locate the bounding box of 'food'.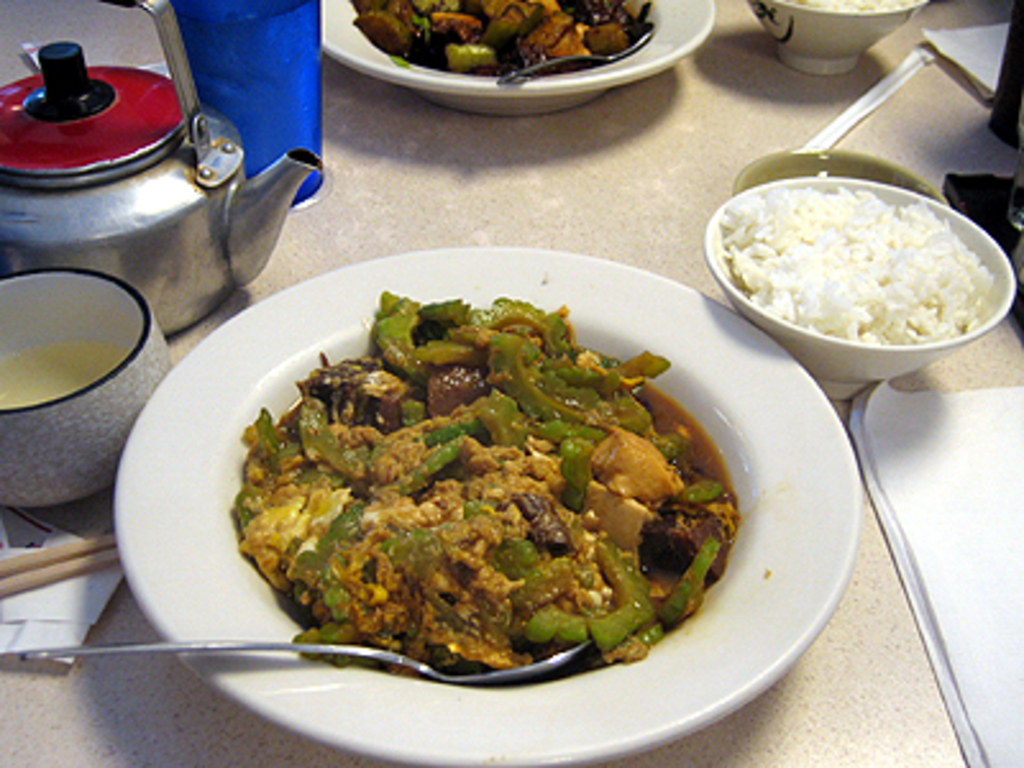
Bounding box: [781,0,922,10].
